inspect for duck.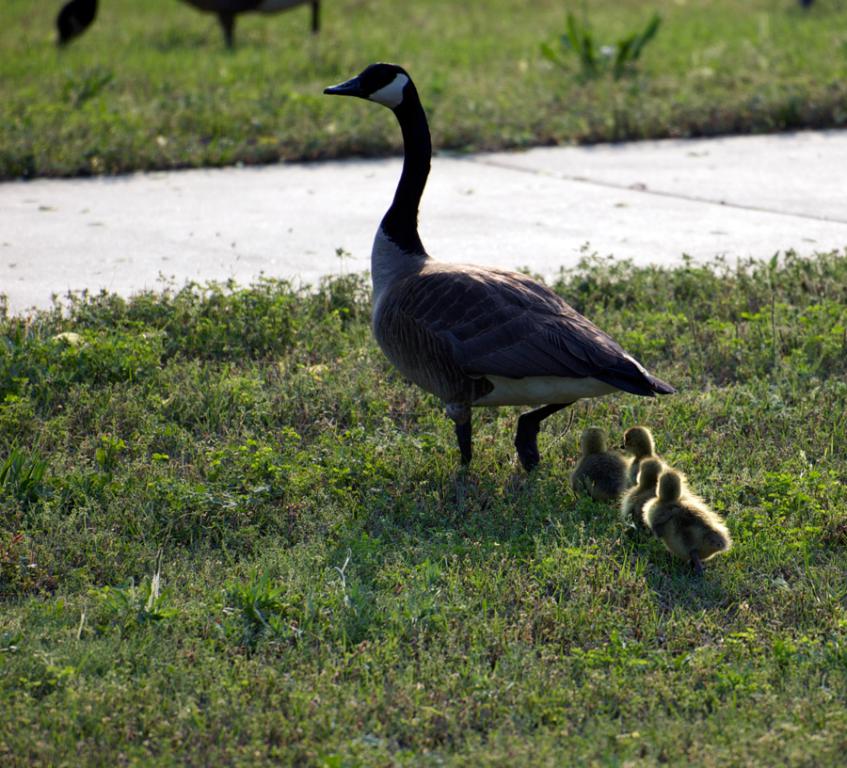
Inspection: rect(627, 458, 682, 521).
